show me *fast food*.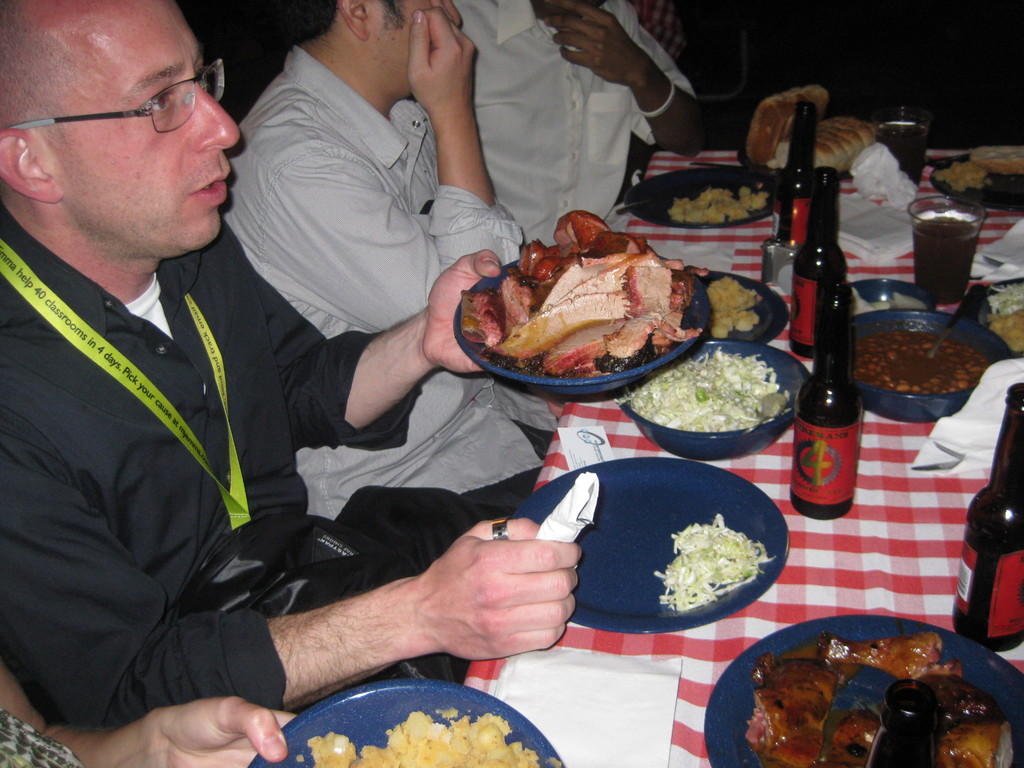
*fast food* is here: locate(634, 340, 783, 437).
